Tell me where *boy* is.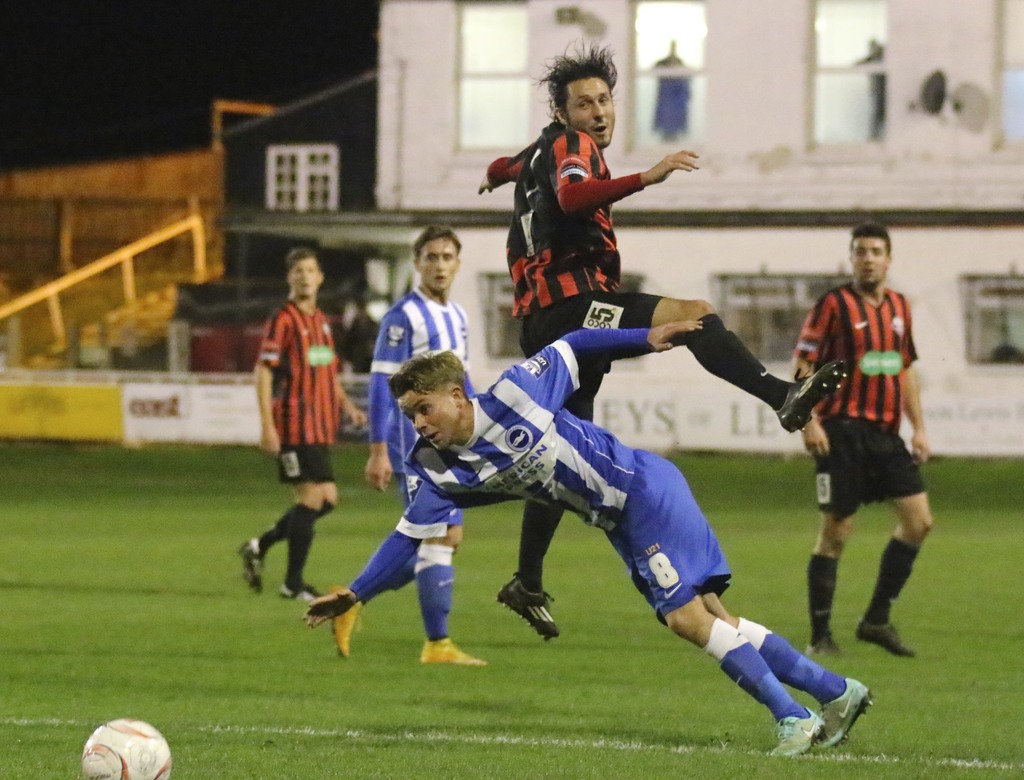
*boy* is at x1=300, y1=312, x2=877, y2=758.
